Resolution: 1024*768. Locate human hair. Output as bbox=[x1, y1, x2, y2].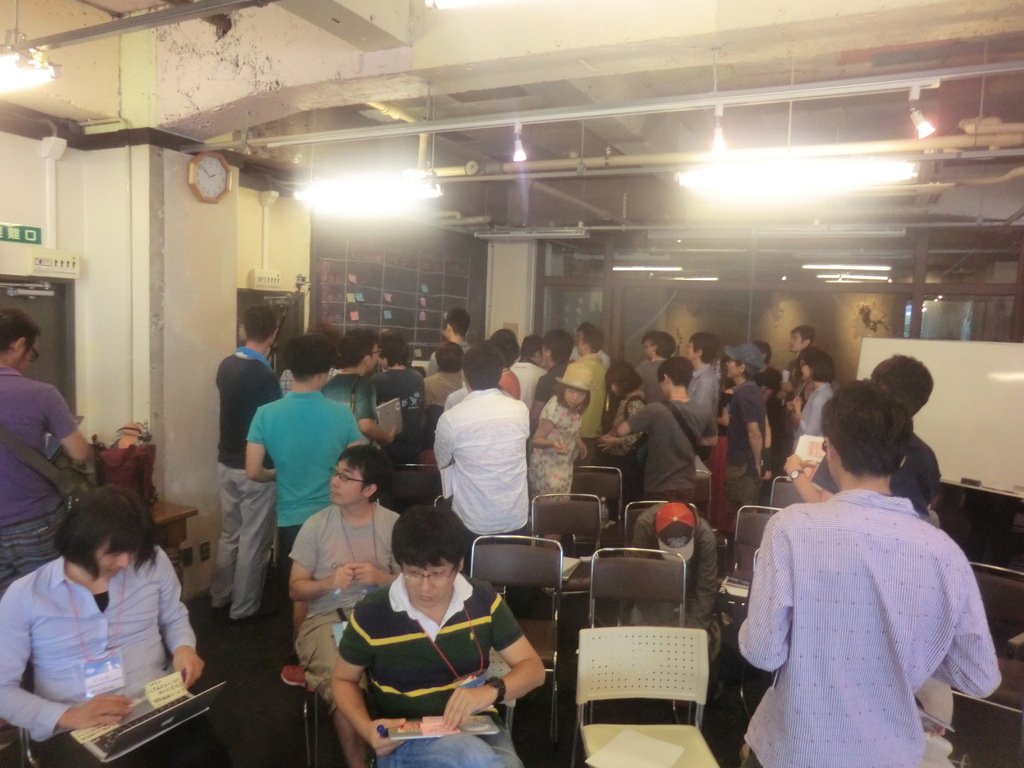
bbox=[433, 341, 464, 371].
